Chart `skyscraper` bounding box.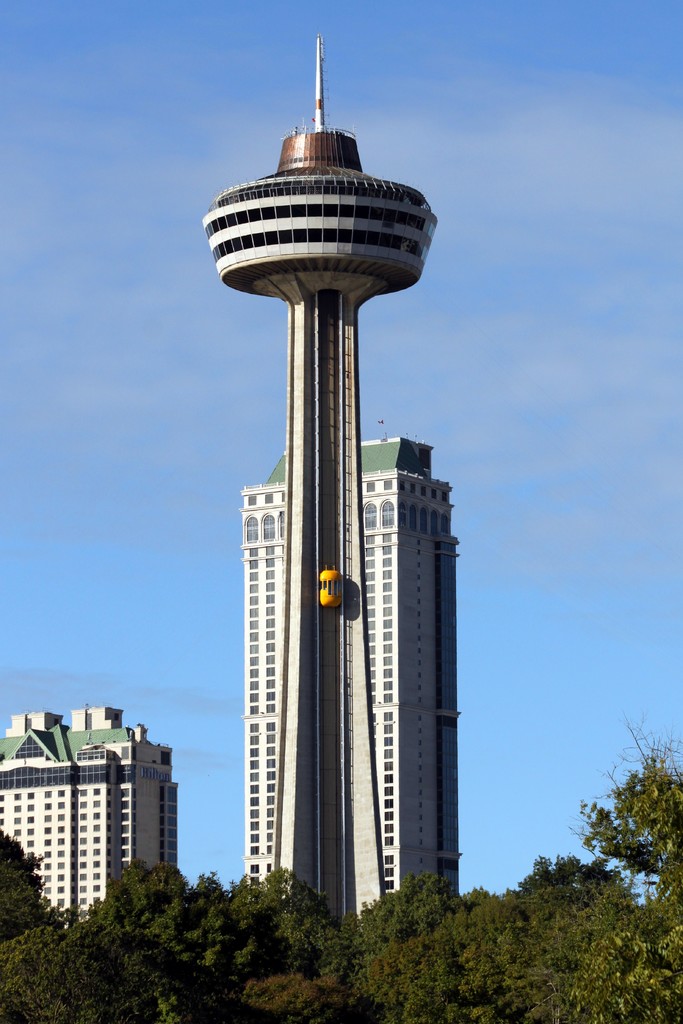
Charted: (238,433,463,926).
